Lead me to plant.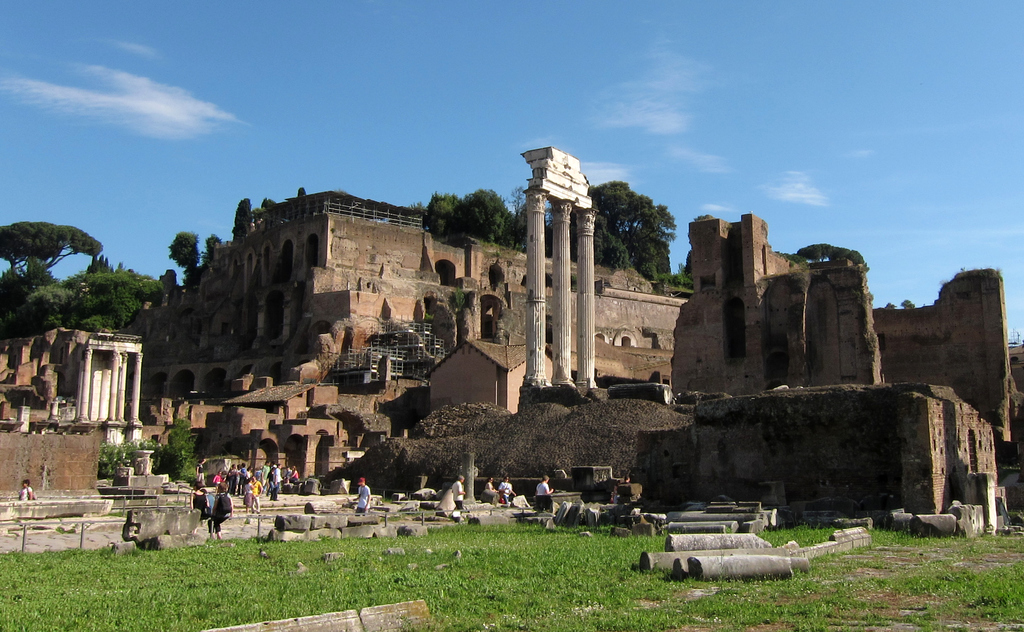
Lead to [left=452, top=286, right=467, bottom=312].
